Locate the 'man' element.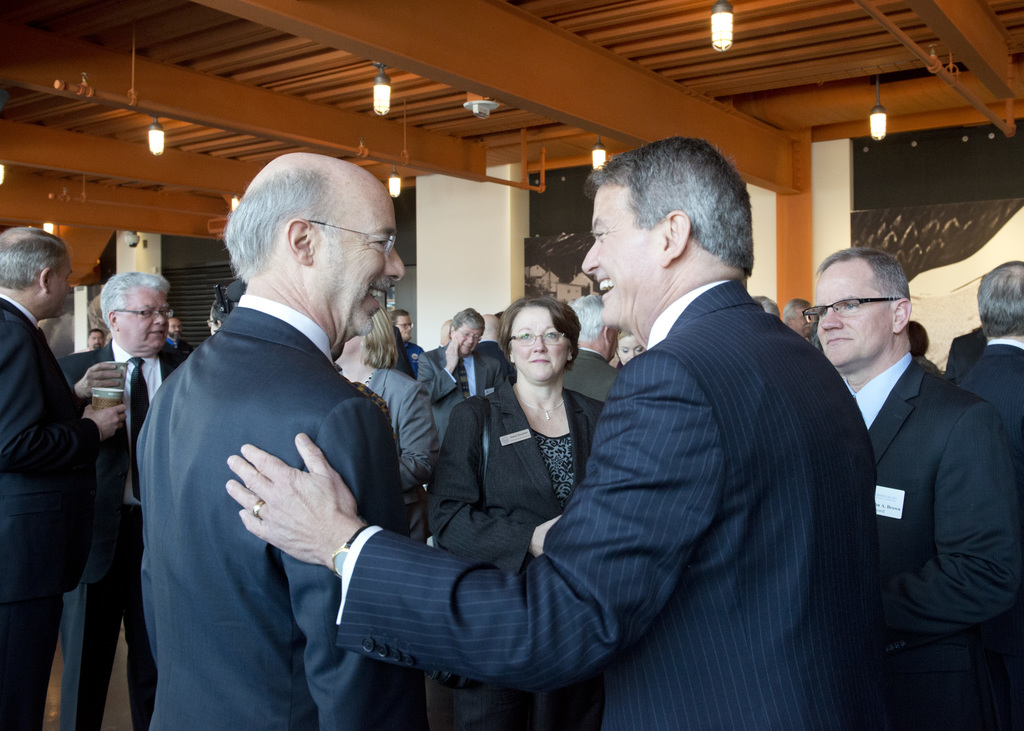
Element bbox: box(115, 148, 447, 730).
